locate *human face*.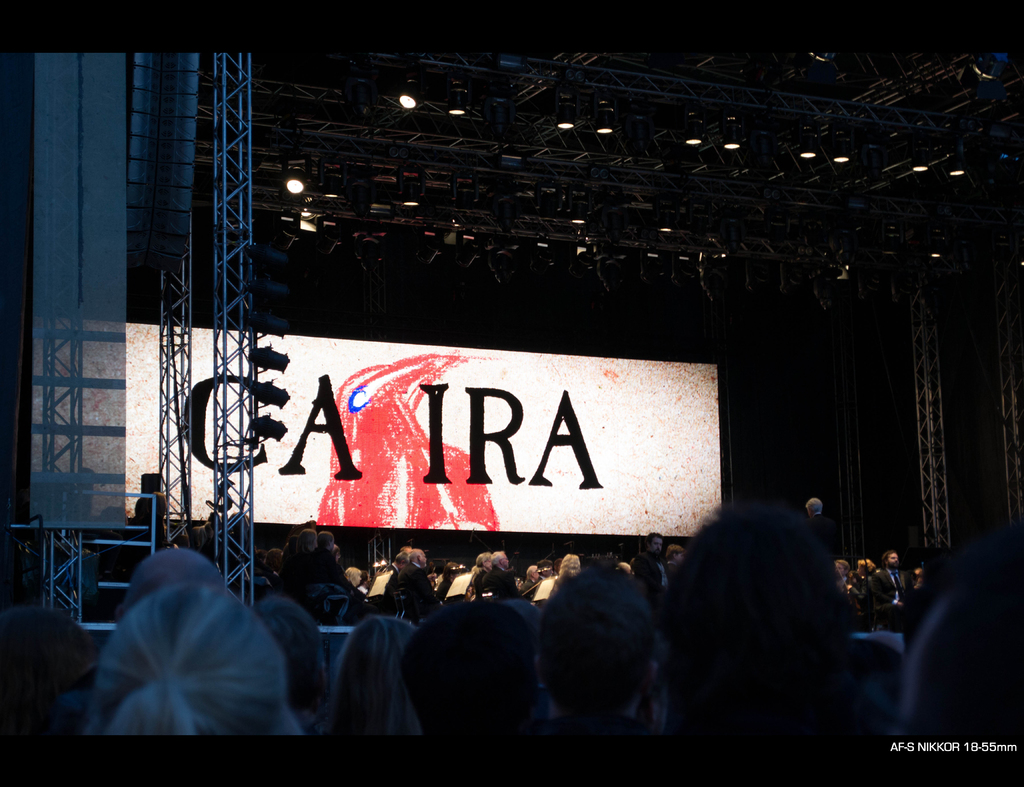
Bounding box: bbox=(503, 554, 509, 566).
